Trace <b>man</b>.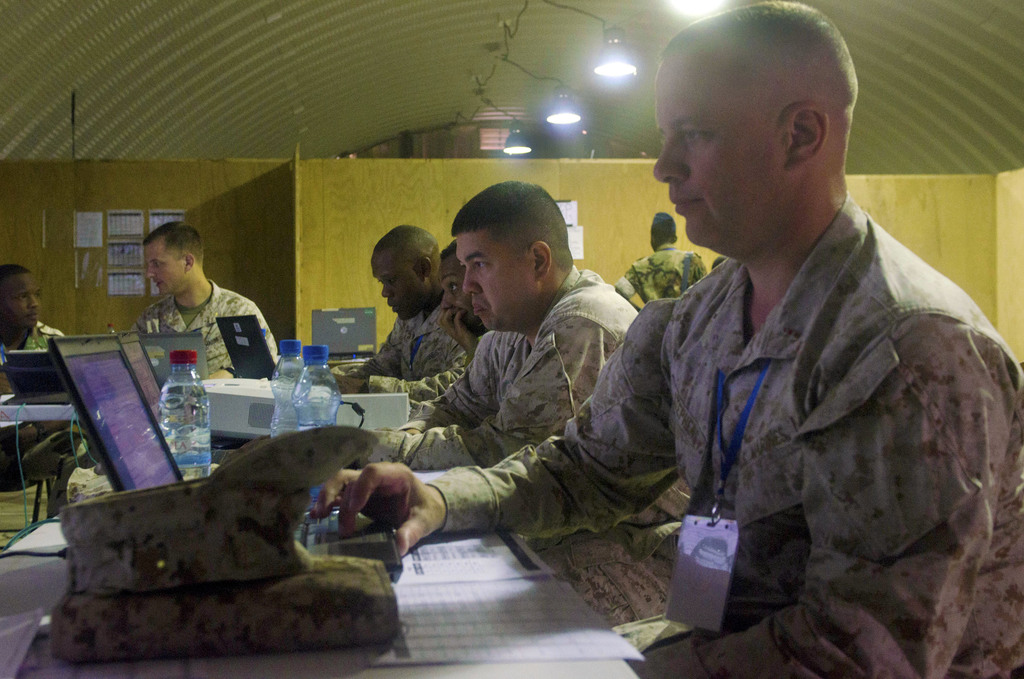
Traced to [left=387, top=173, right=630, bottom=468].
